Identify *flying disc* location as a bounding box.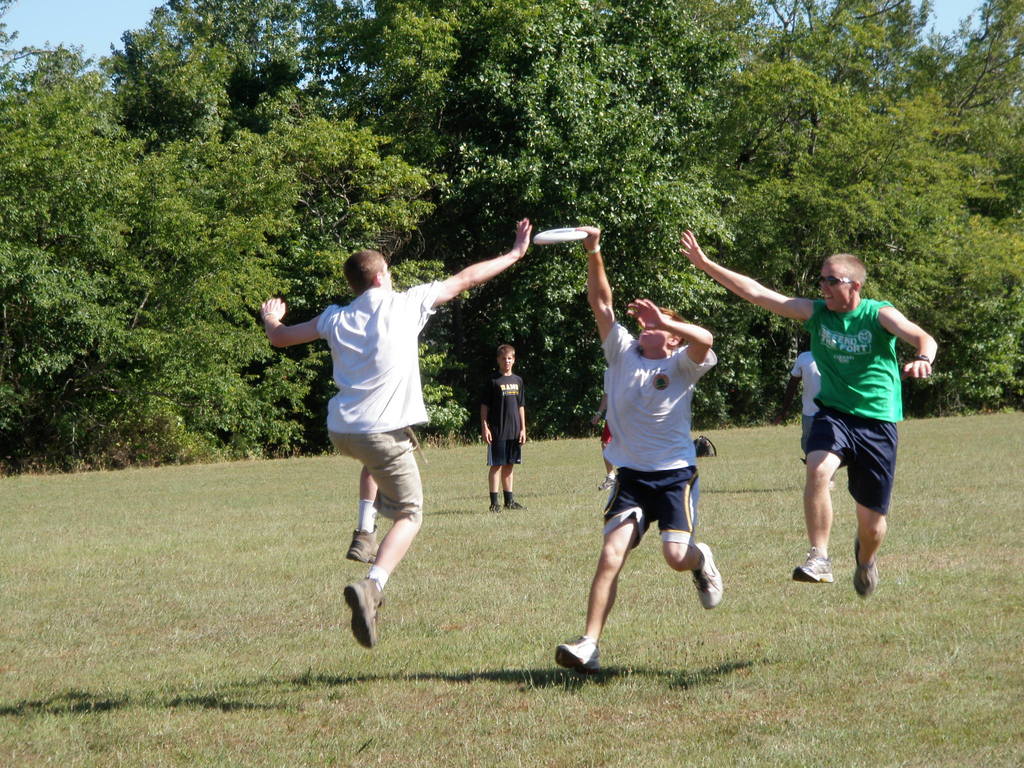
[left=532, top=227, right=588, bottom=244].
